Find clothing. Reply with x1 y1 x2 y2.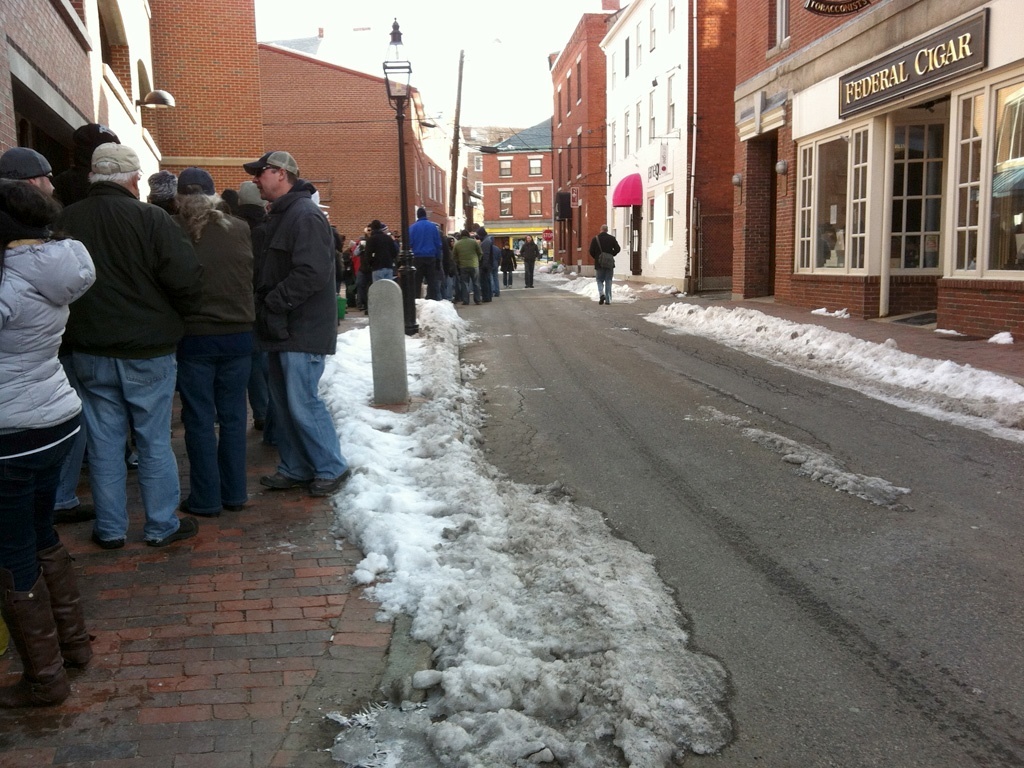
54 352 89 509.
